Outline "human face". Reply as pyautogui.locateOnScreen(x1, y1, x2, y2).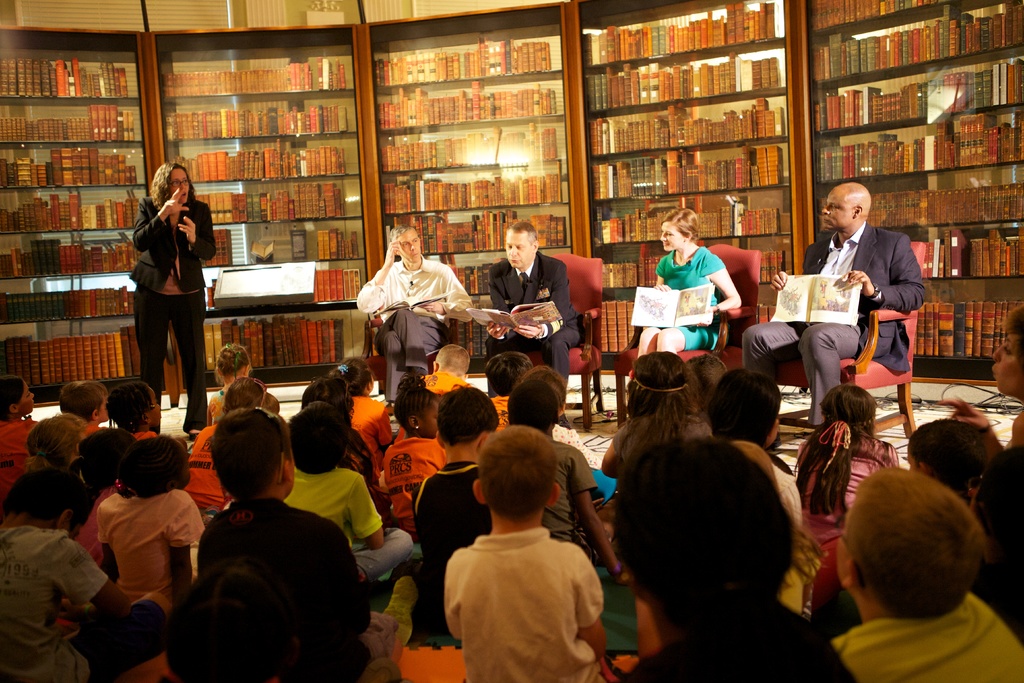
pyautogui.locateOnScreen(145, 386, 163, 427).
